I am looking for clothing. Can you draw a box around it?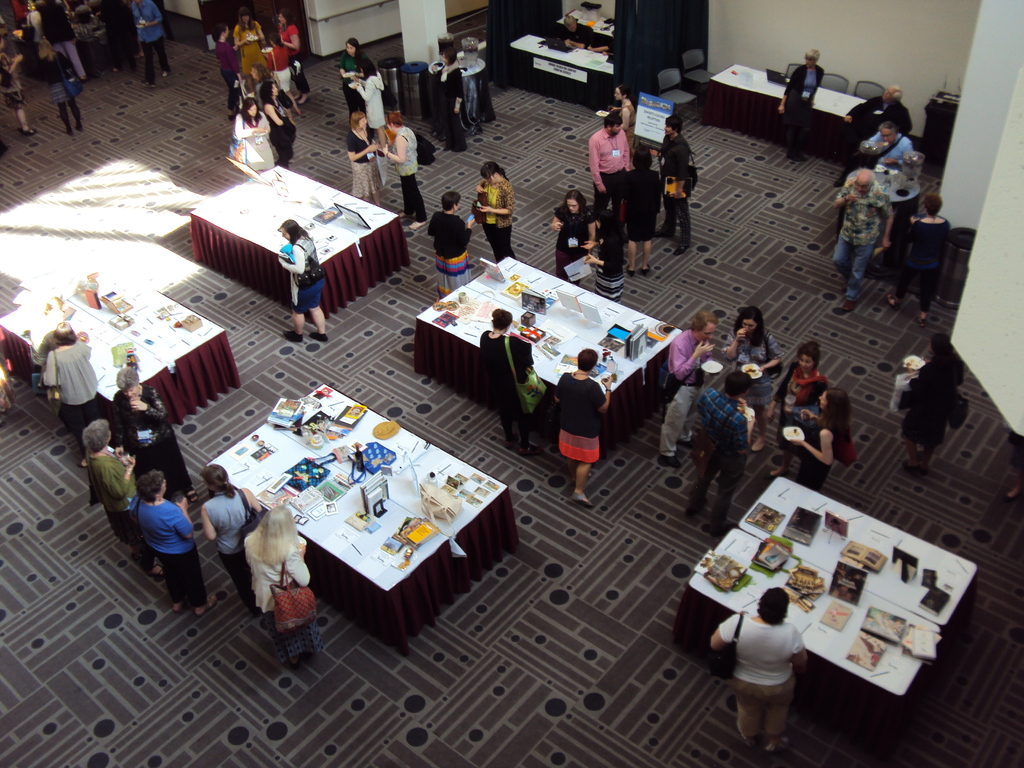
Sure, the bounding box is bbox=(0, 40, 24, 111).
